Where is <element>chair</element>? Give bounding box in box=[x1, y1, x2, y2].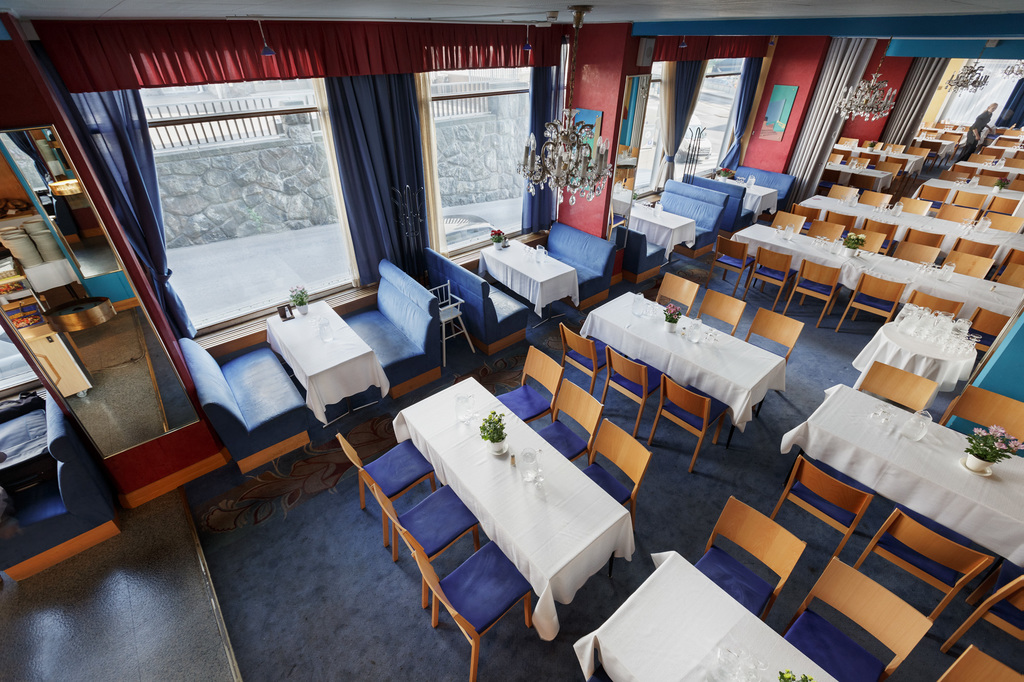
box=[372, 482, 481, 607].
